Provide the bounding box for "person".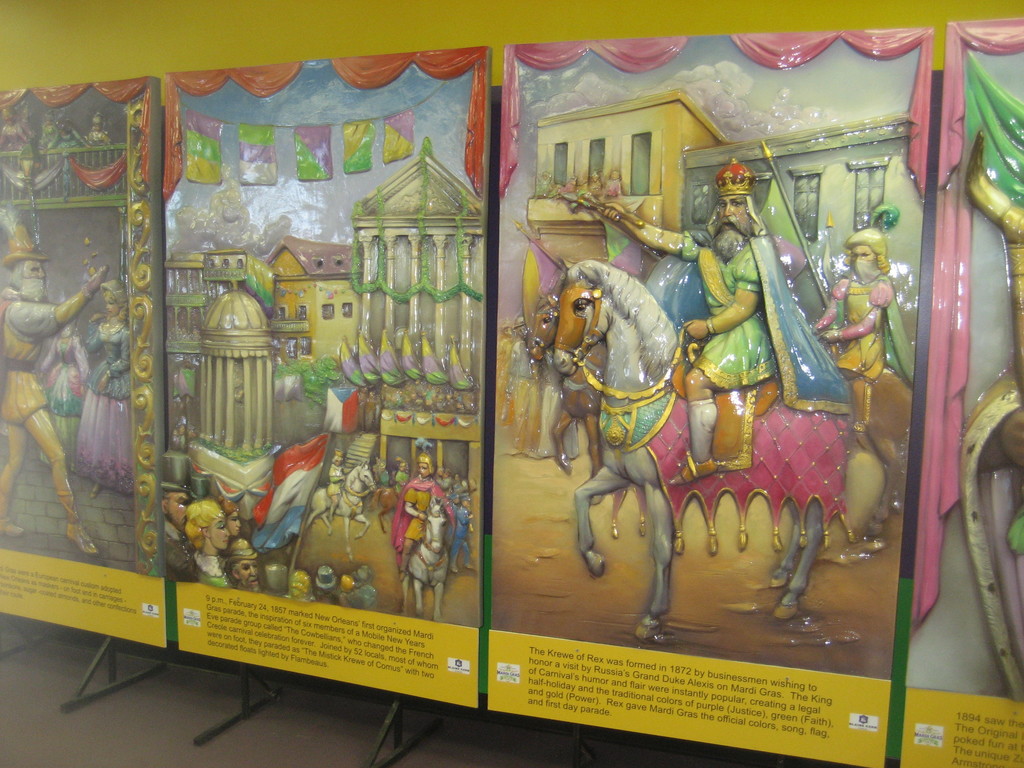
<bbox>396, 450, 447, 577</bbox>.
